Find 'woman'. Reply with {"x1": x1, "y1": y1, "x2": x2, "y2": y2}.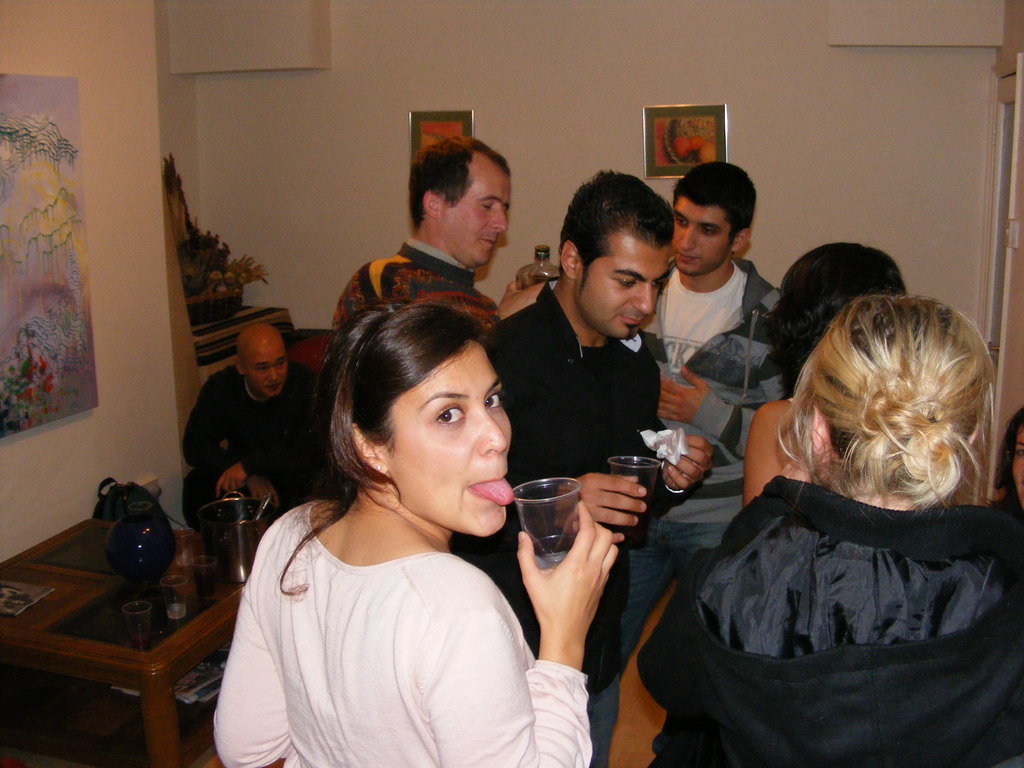
{"x1": 217, "y1": 283, "x2": 575, "y2": 762}.
